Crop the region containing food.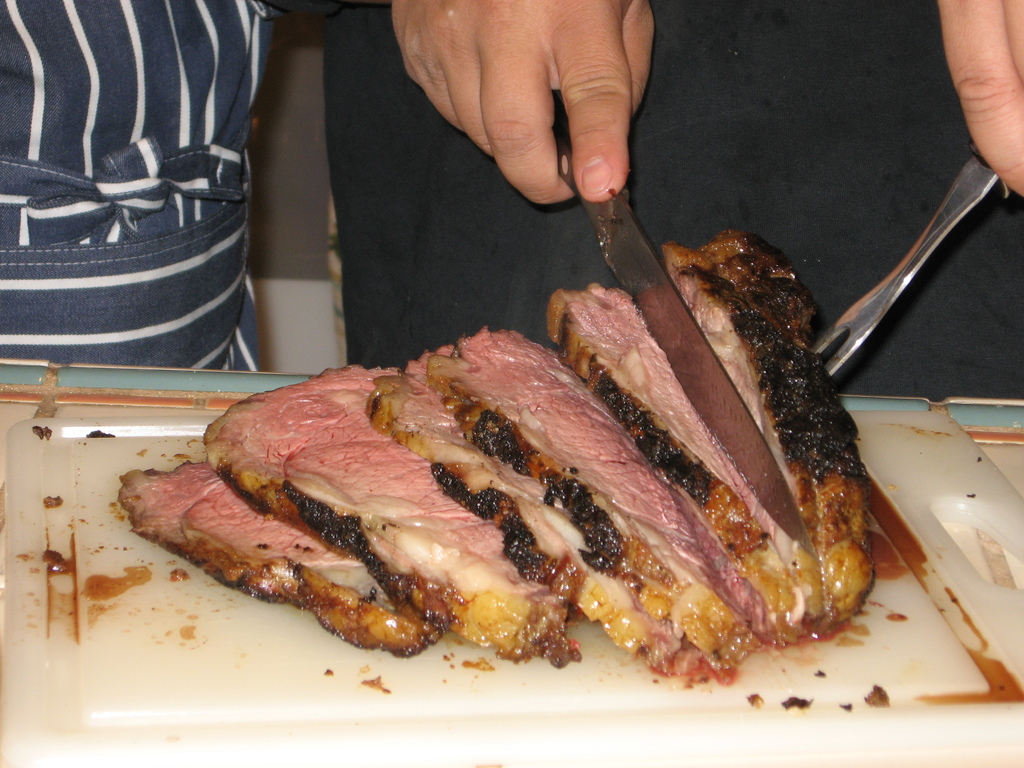
Crop region: 746/694/767/707.
